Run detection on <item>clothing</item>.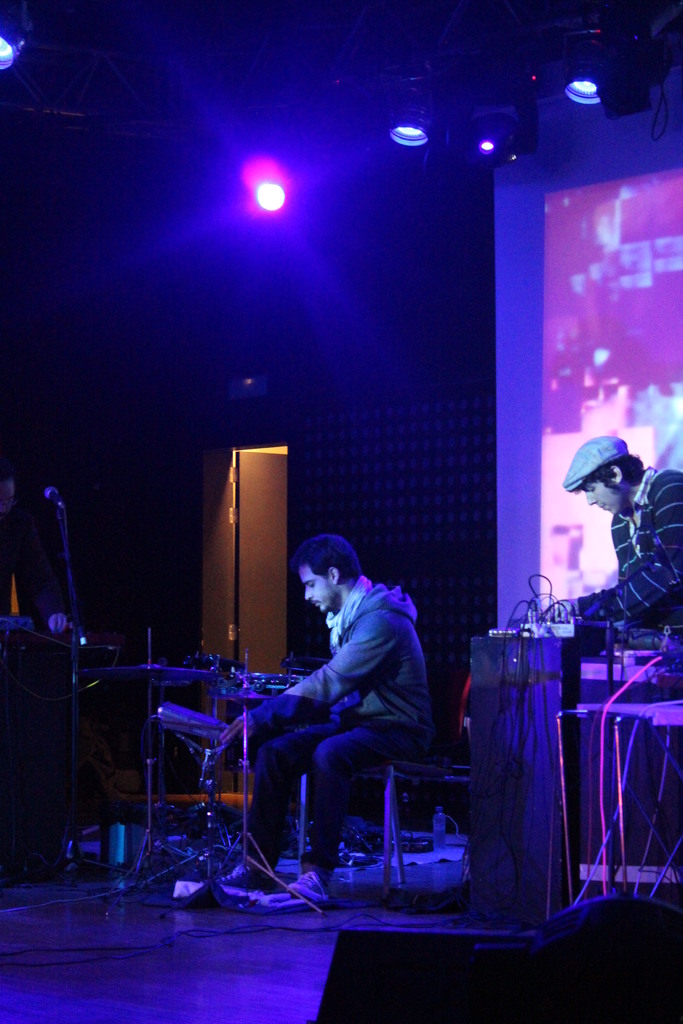
Result: (x1=234, y1=540, x2=453, y2=866).
